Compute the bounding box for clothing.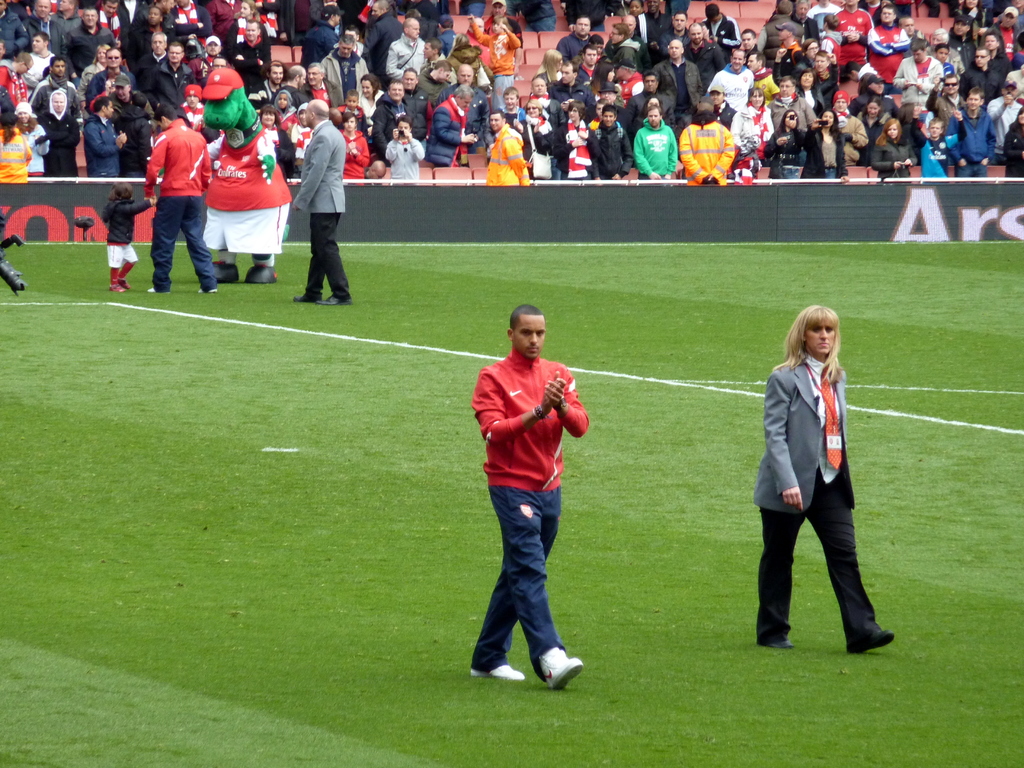
crop(0, 125, 33, 182).
